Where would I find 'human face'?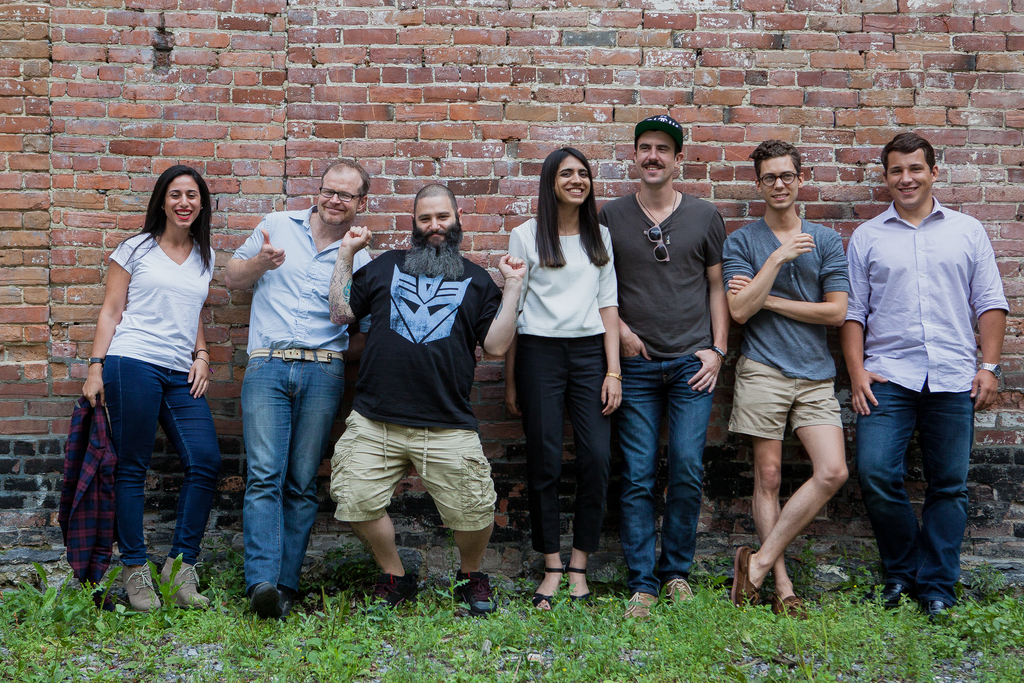
At 322:171:362:227.
